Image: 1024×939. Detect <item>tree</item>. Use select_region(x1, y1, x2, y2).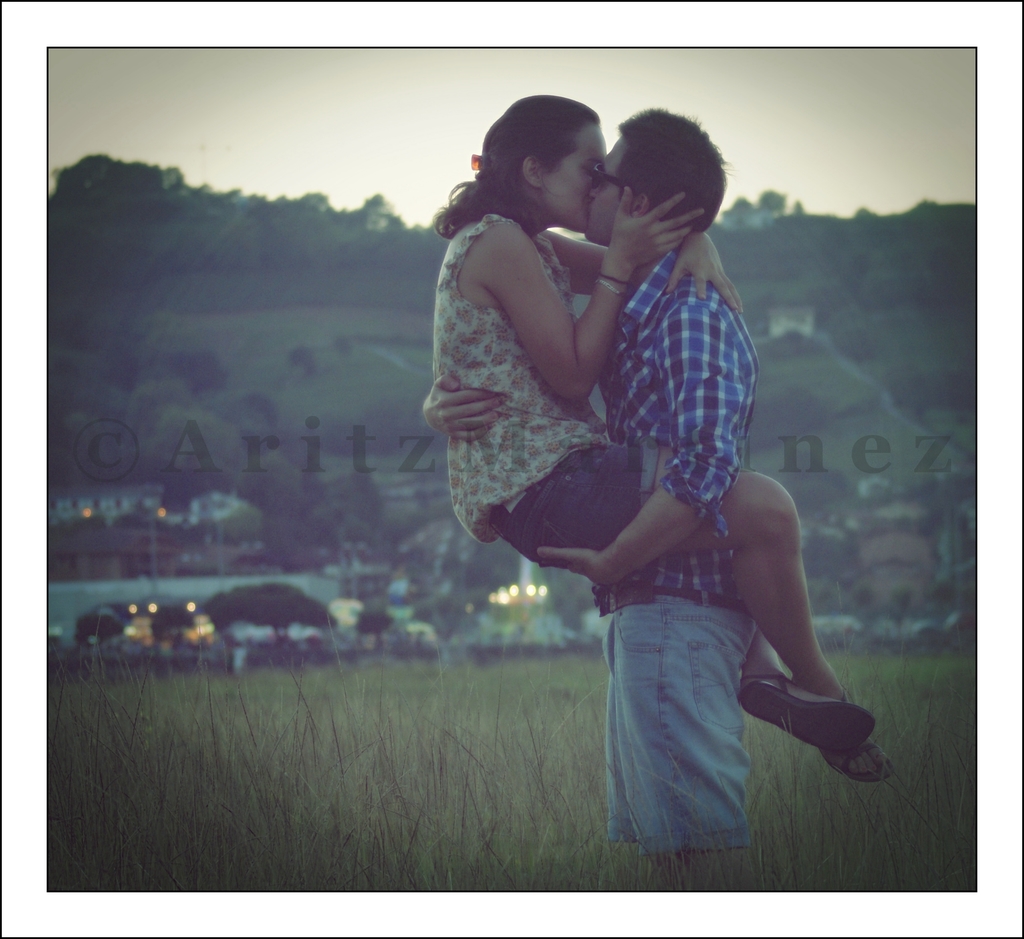
select_region(882, 372, 970, 417).
